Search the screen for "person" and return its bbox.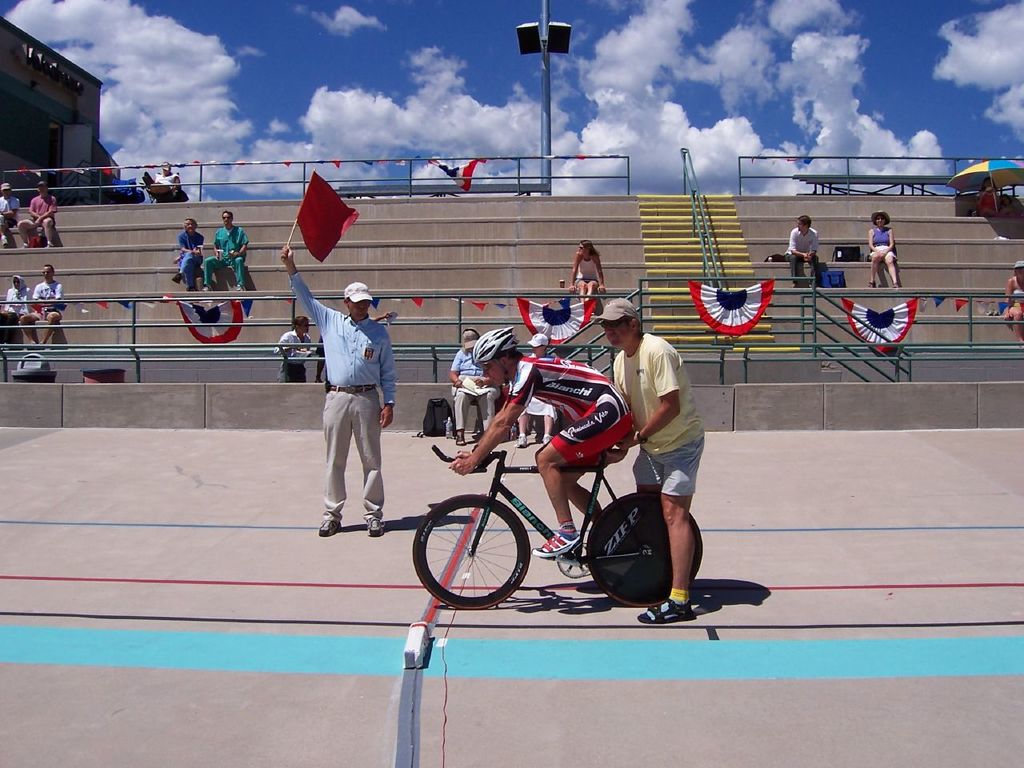
Found: 998 262 1023 328.
